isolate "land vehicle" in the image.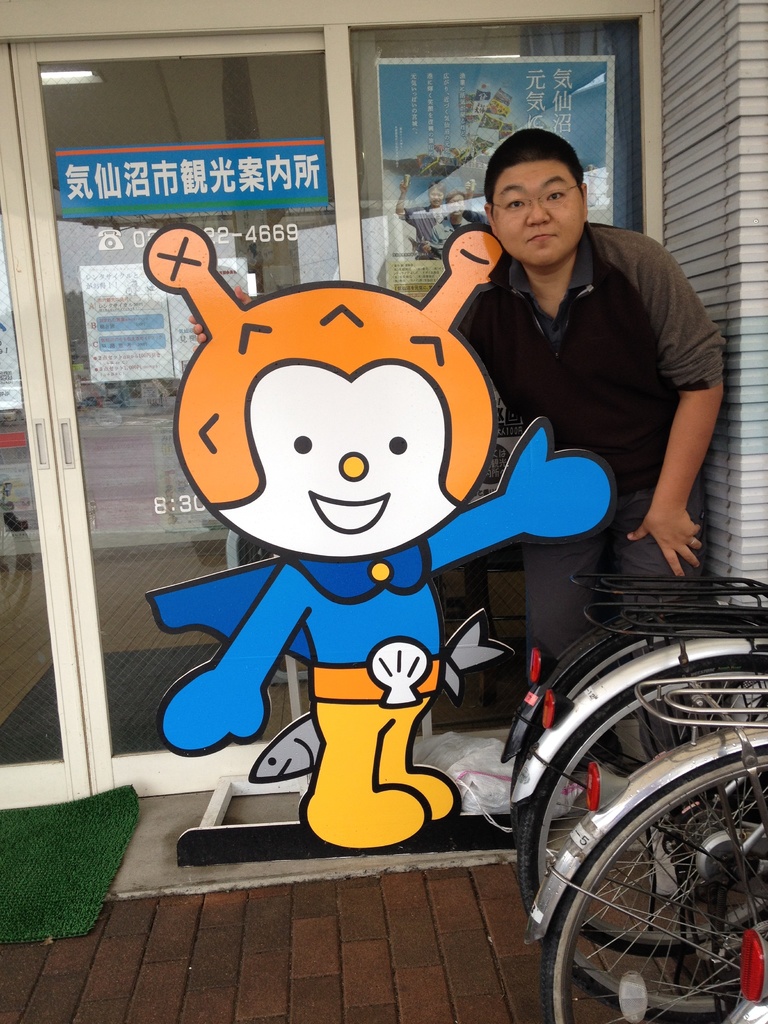
Isolated region: [x1=511, y1=605, x2=767, y2=1020].
